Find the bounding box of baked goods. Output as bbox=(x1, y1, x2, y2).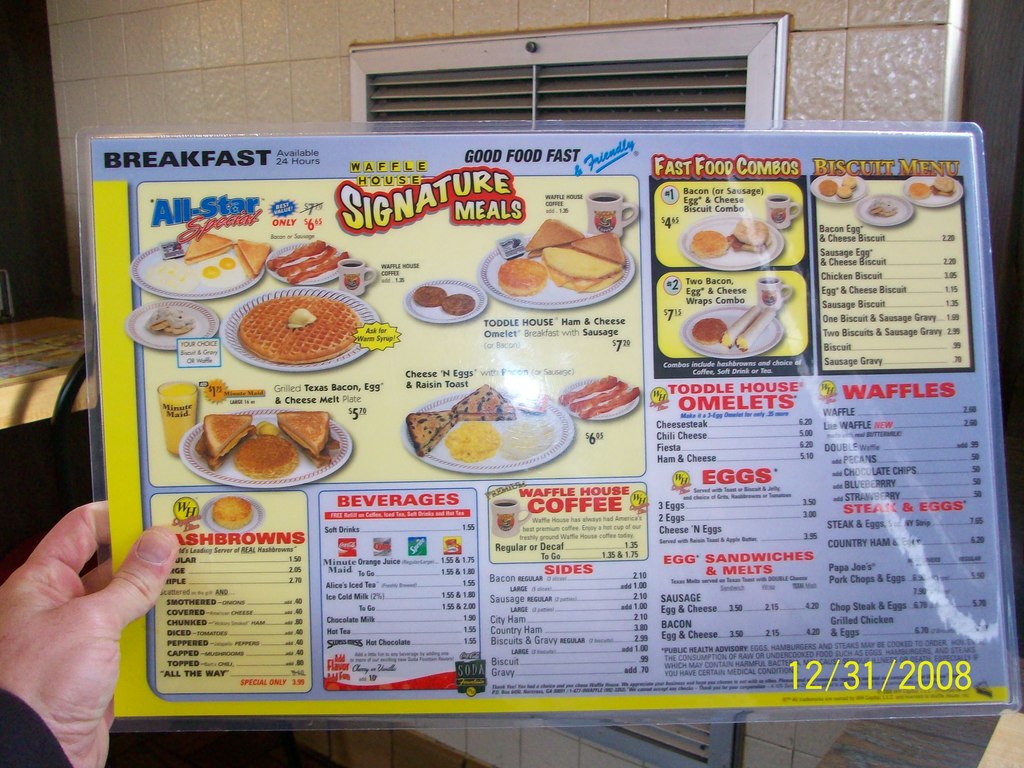
bbox=(277, 243, 334, 282).
